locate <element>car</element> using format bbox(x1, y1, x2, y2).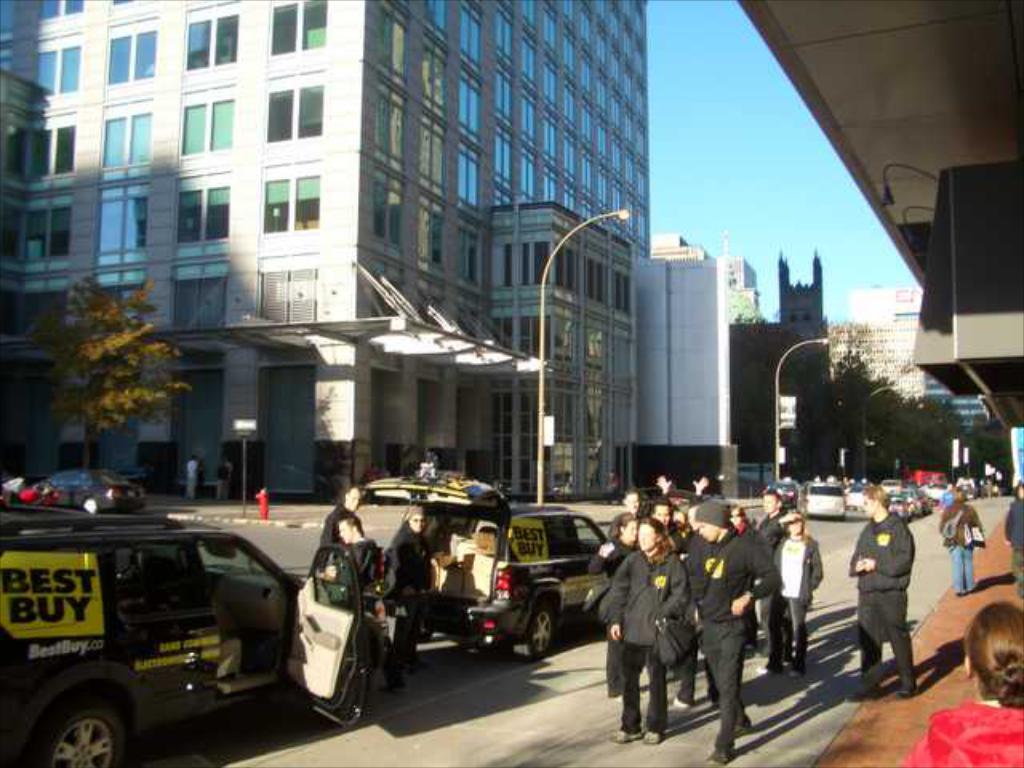
bbox(846, 485, 877, 520).
